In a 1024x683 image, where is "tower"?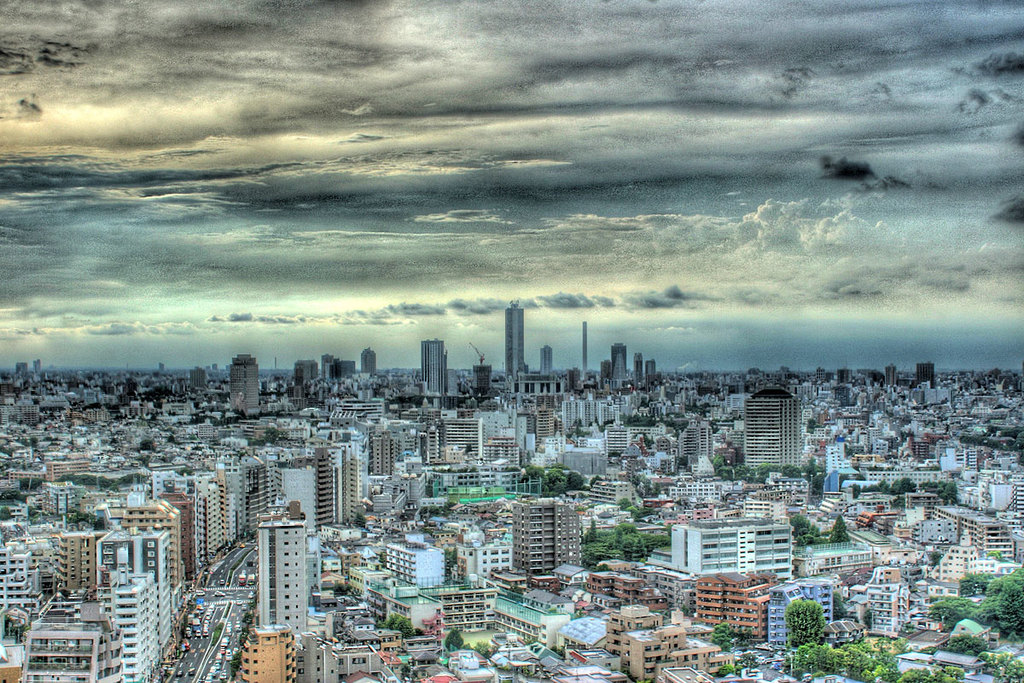
Rect(417, 419, 449, 461).
